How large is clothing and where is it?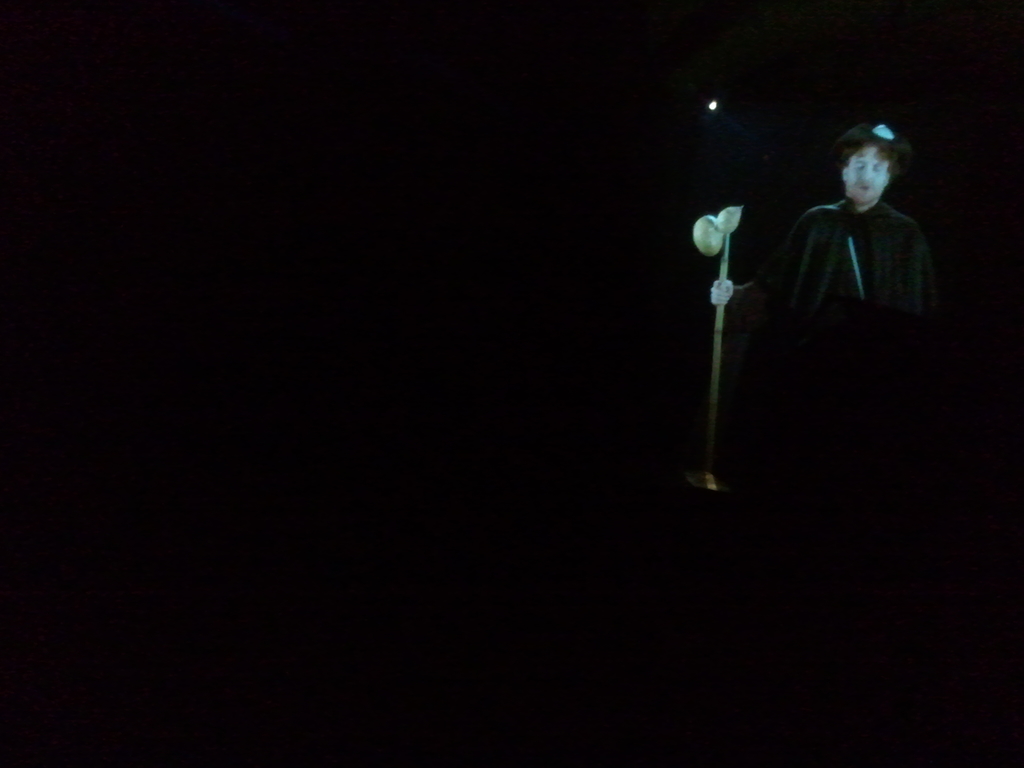
Bounding box: [left=735, top=128, right=956, bottom=464].
